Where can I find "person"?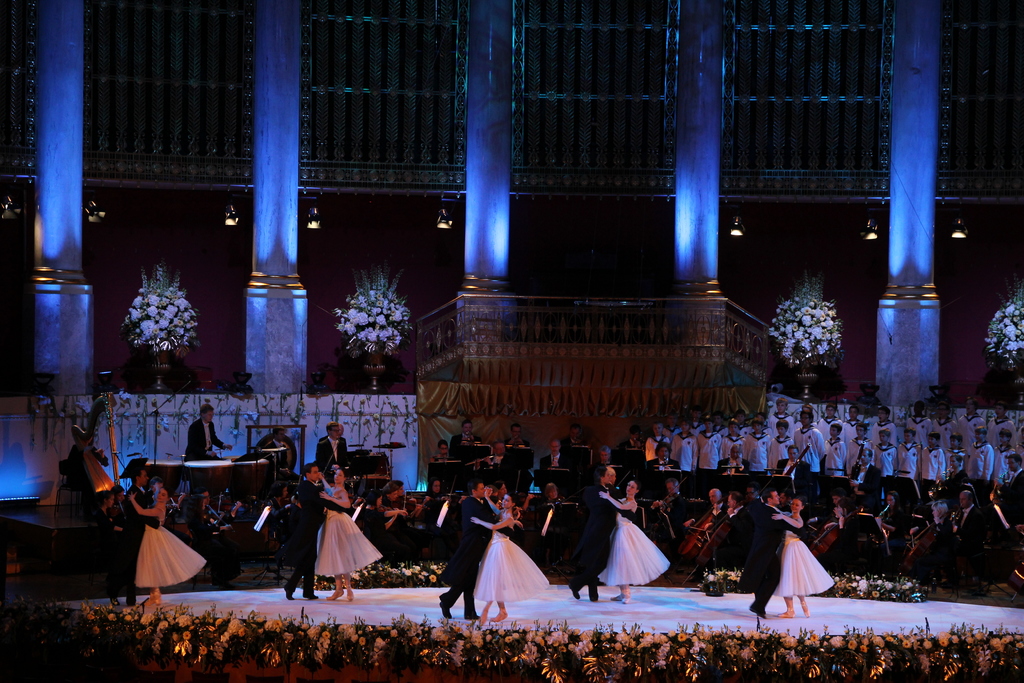
You can find it at rect(598, 446, 612, 466).
